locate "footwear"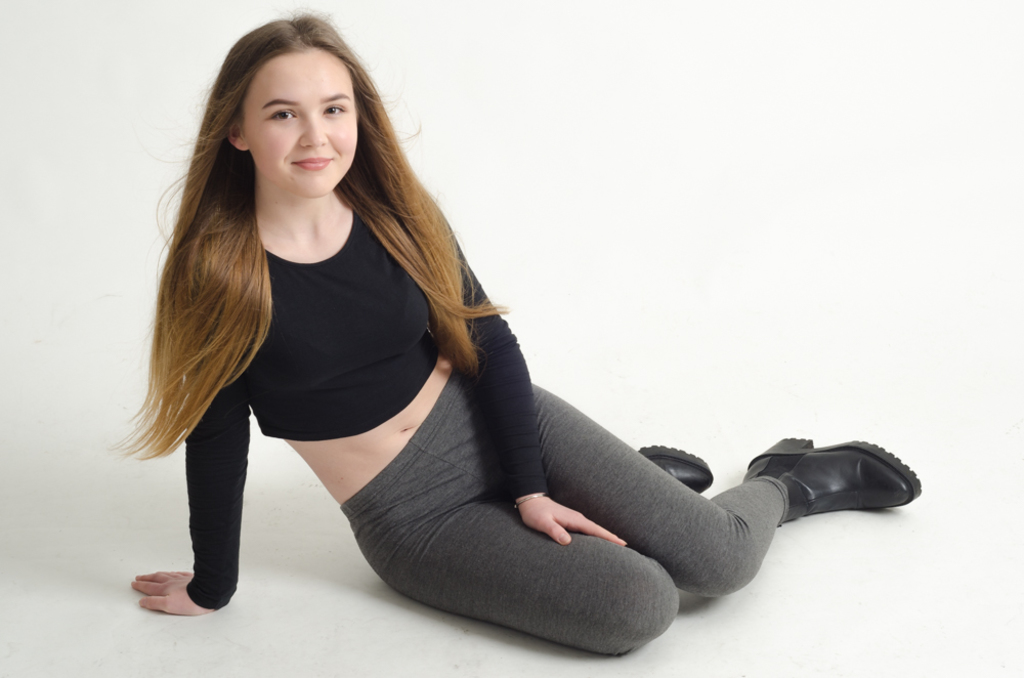
[735, 434, 923, 540]
